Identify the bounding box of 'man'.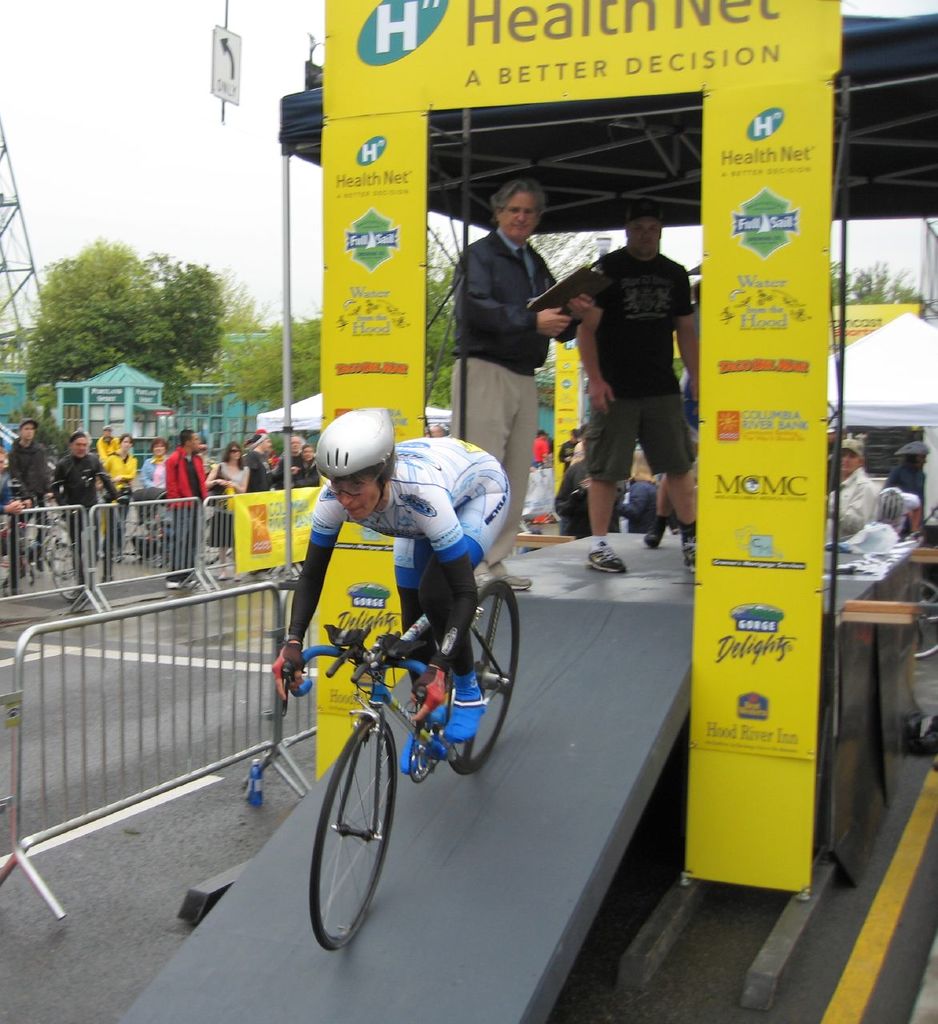
275 398 516 775.
